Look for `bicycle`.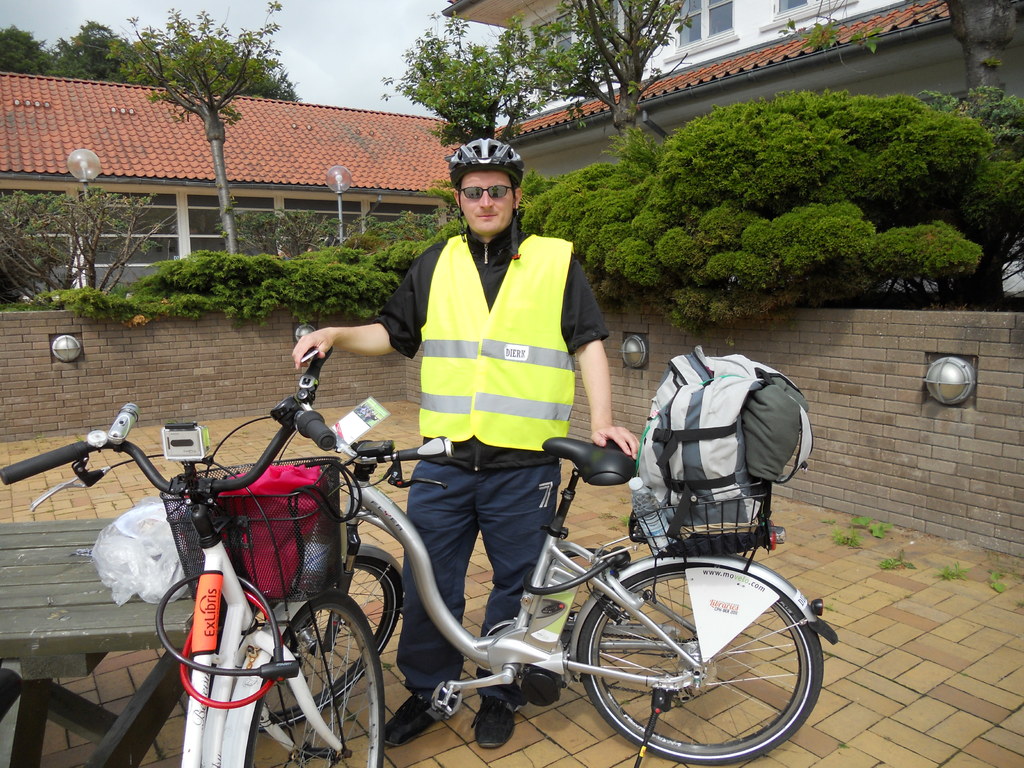
Found: (0, 387, 387, 767).
